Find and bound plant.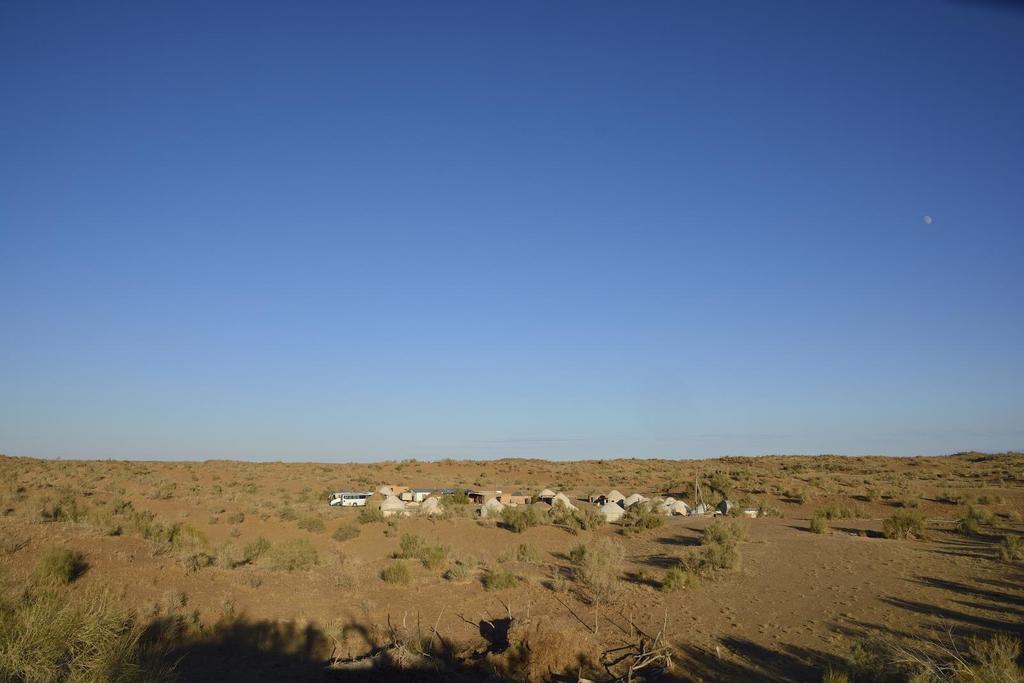
Bound: BBox(337, 518, 361, 543).
